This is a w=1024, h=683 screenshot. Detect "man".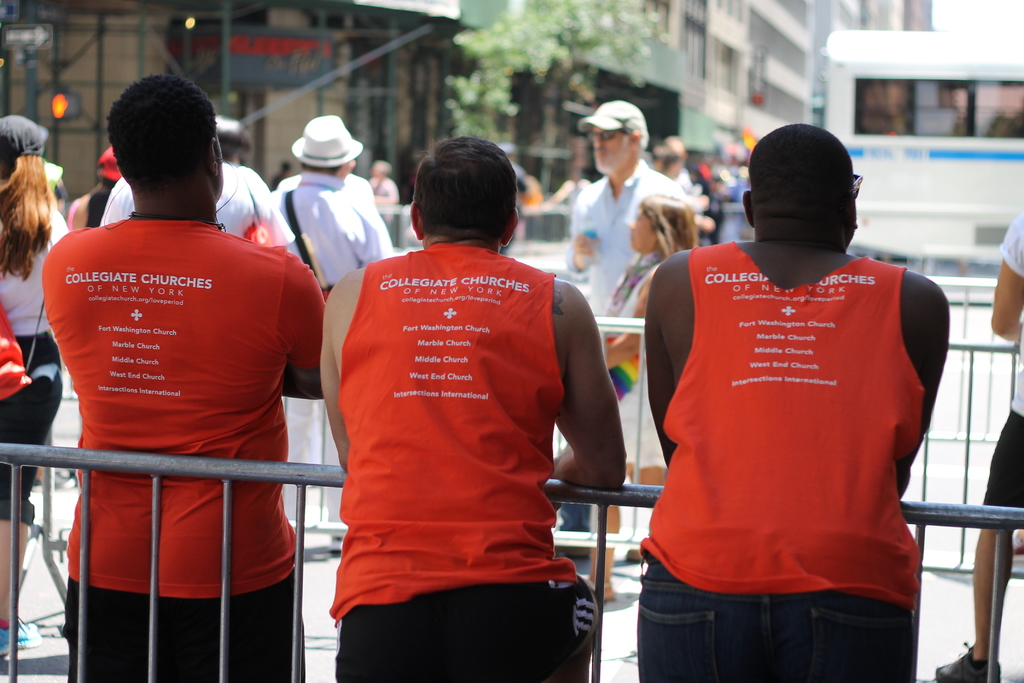
l=29, t=65, r=346, b=677.
